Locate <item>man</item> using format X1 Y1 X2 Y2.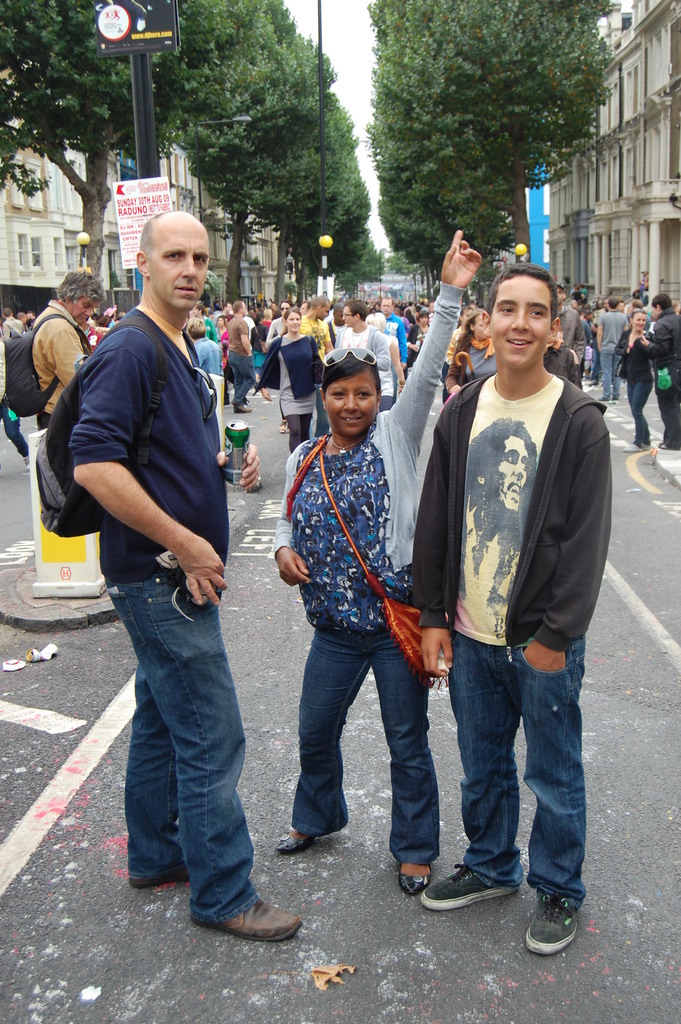
50 205 260 855.
